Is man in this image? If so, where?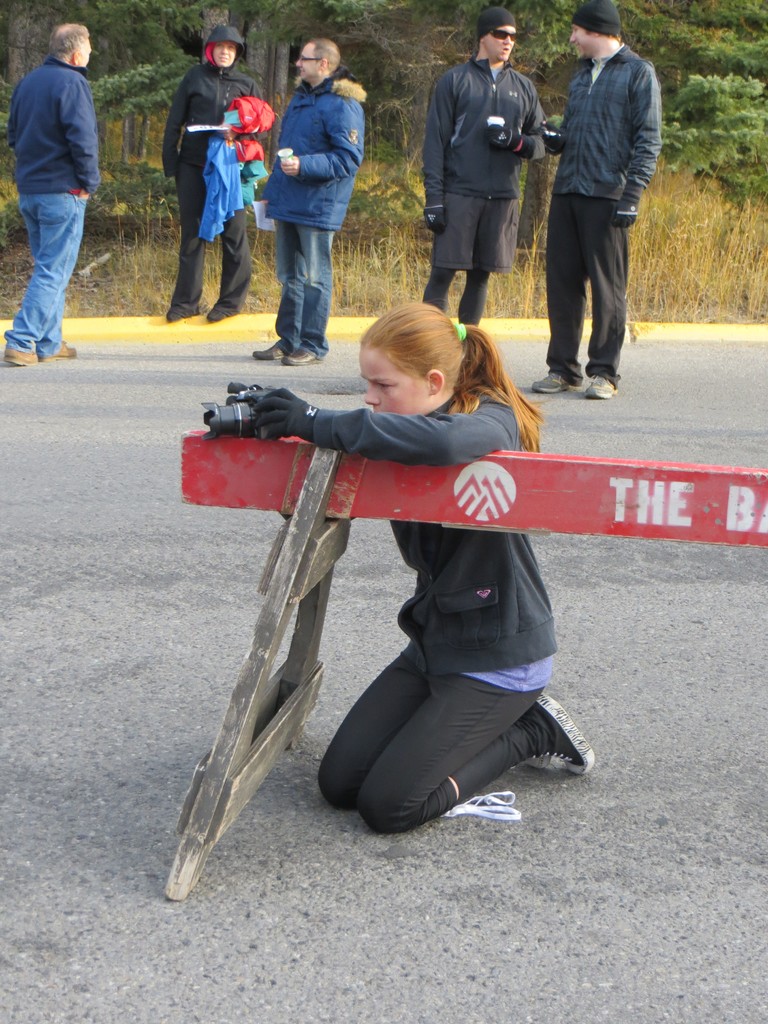
Yes, at {"left": 250, "top": 36, "right": 365, "bottom": 367}.
